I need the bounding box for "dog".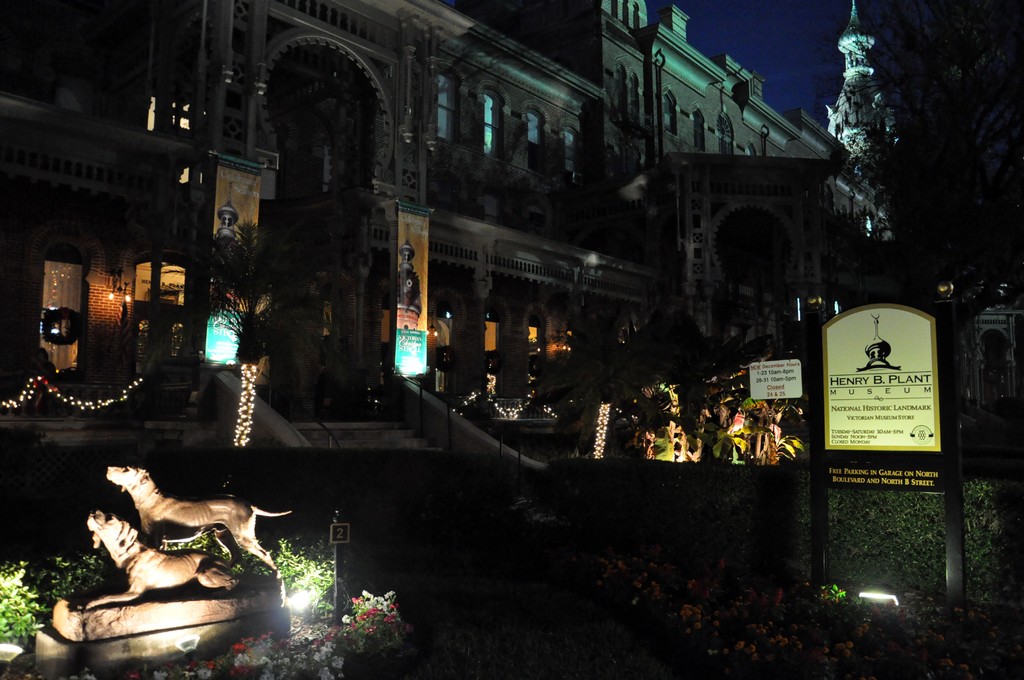
Here it is: <region>80, 508, 243, 613</region>.
